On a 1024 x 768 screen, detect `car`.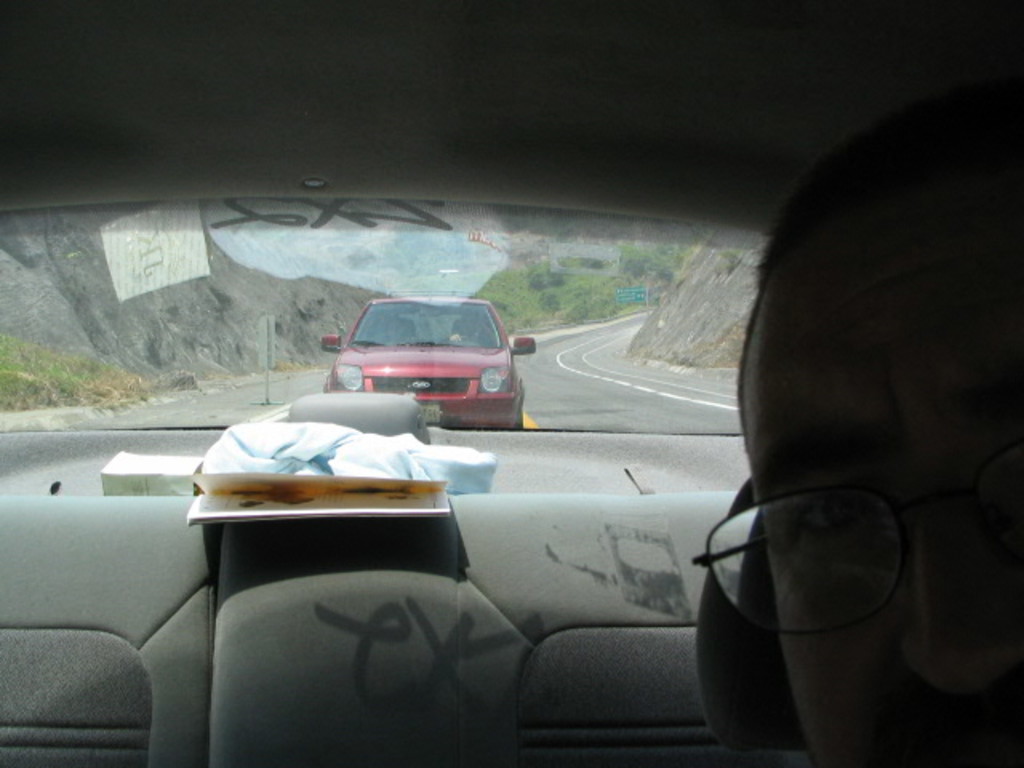
[0, 0, 1022, 766].
